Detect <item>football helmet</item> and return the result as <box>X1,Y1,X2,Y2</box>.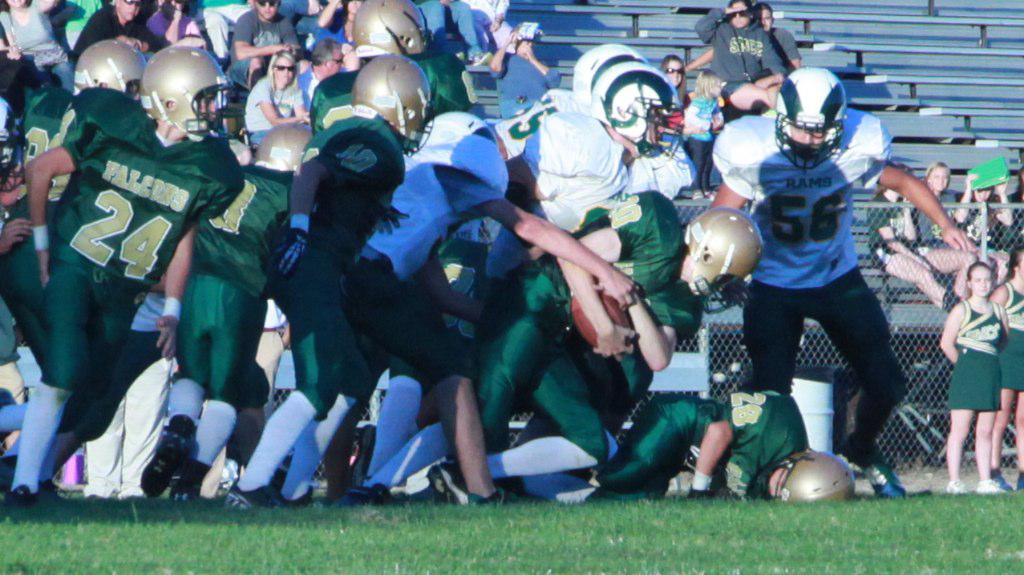
<box>599,65,684,153</box>.
